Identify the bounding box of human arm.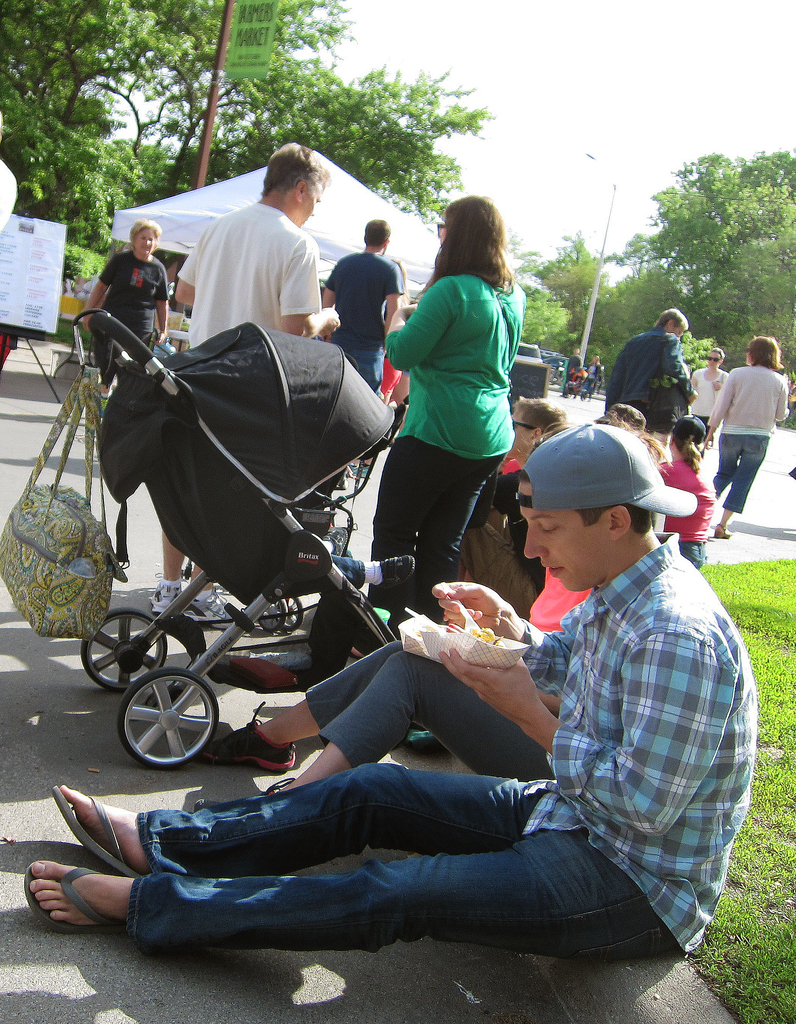
l=85, t=260, r=107, b=332.
